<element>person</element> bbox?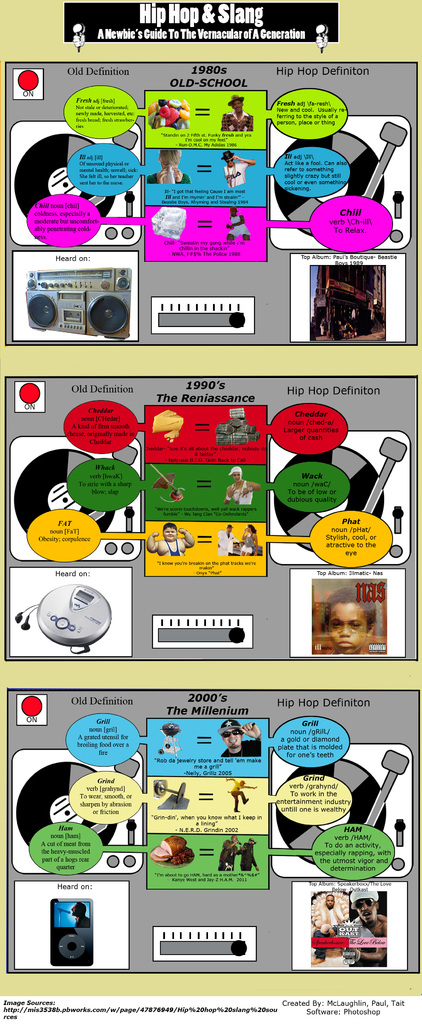
box(220, 776, 259, 813)
